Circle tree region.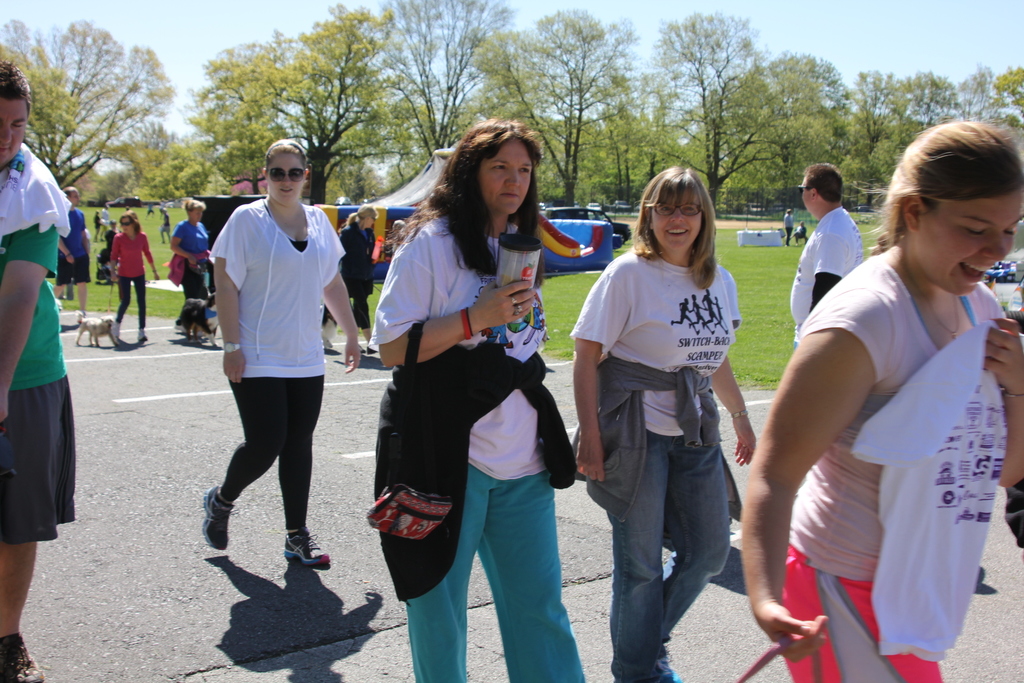
Region: box=[525, 100, 609, 192].
